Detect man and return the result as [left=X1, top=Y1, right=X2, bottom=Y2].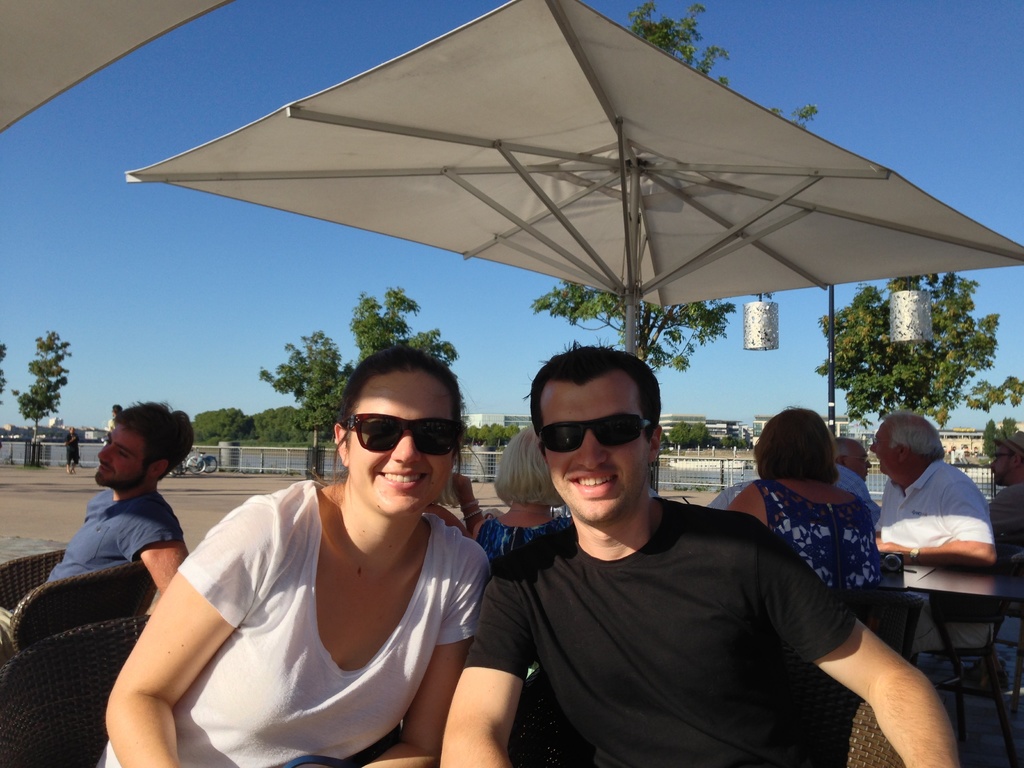
[left=867, top=410, right=1000, bottom=562].
